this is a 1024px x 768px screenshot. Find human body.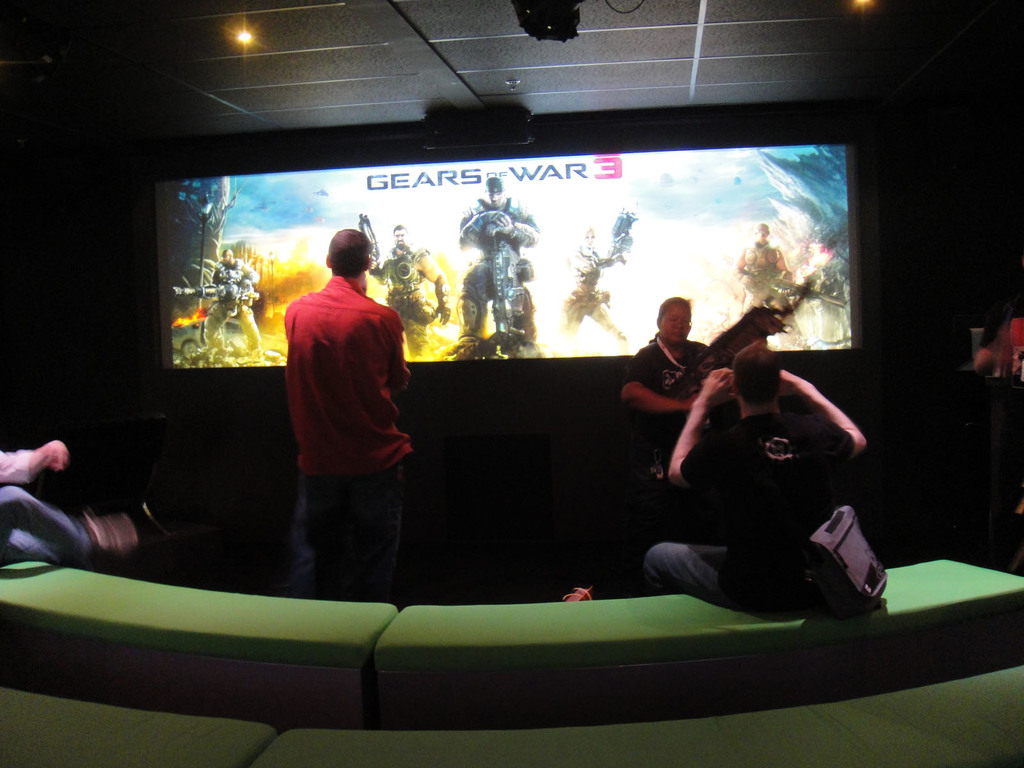
Bounding box: <bbox>273, 243, 420, 536</bbox>.
